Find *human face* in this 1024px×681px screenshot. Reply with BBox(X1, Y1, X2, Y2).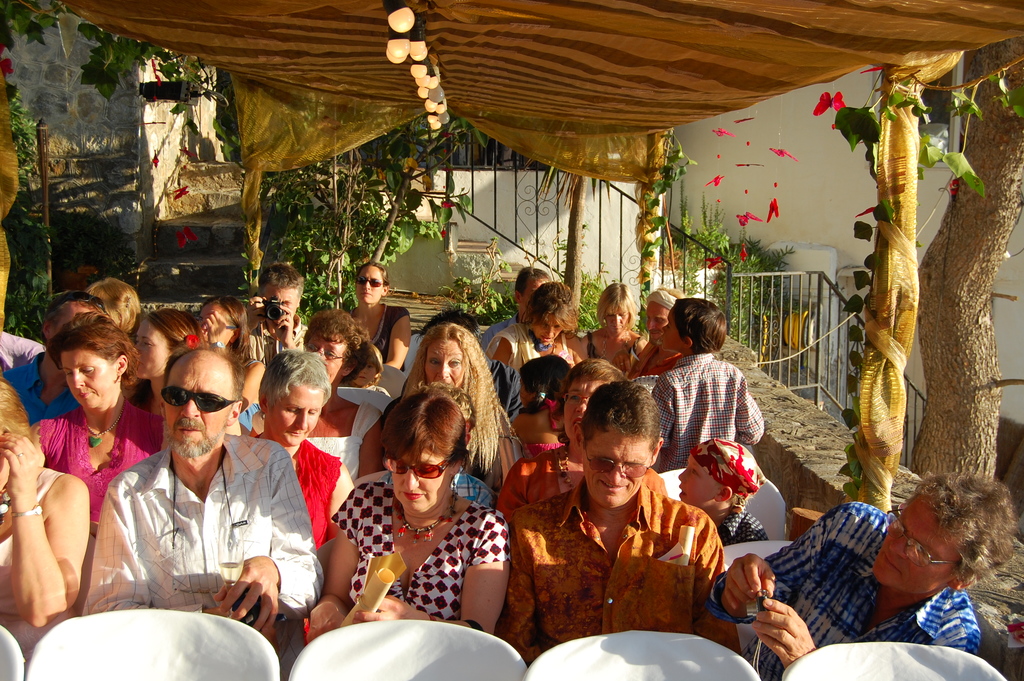
BBox(268, 382, 320, 445).
